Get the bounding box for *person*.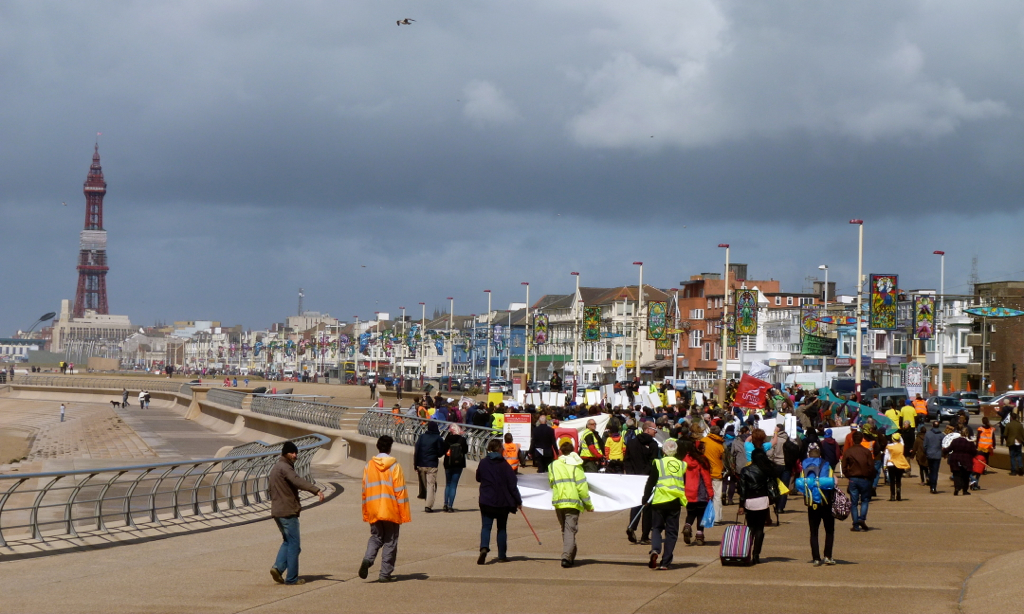
BBox(122, 386, 130, 406).
